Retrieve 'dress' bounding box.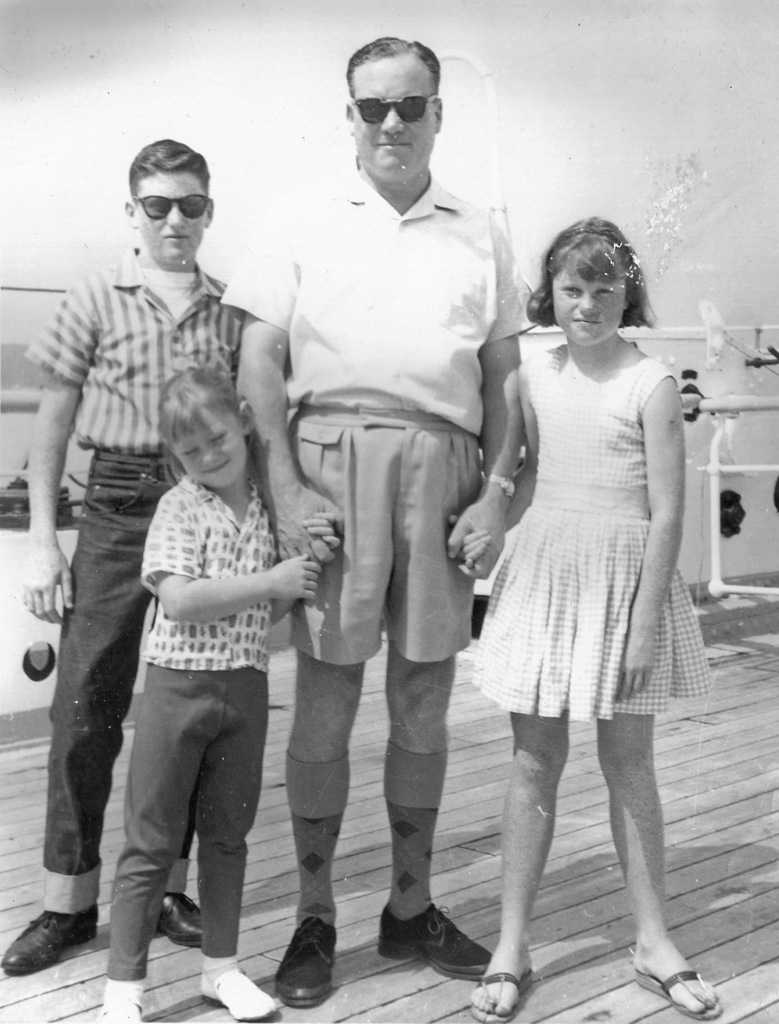
Bounding box: pyautogui.locateOnScreen(467, 346, 714, 717).
